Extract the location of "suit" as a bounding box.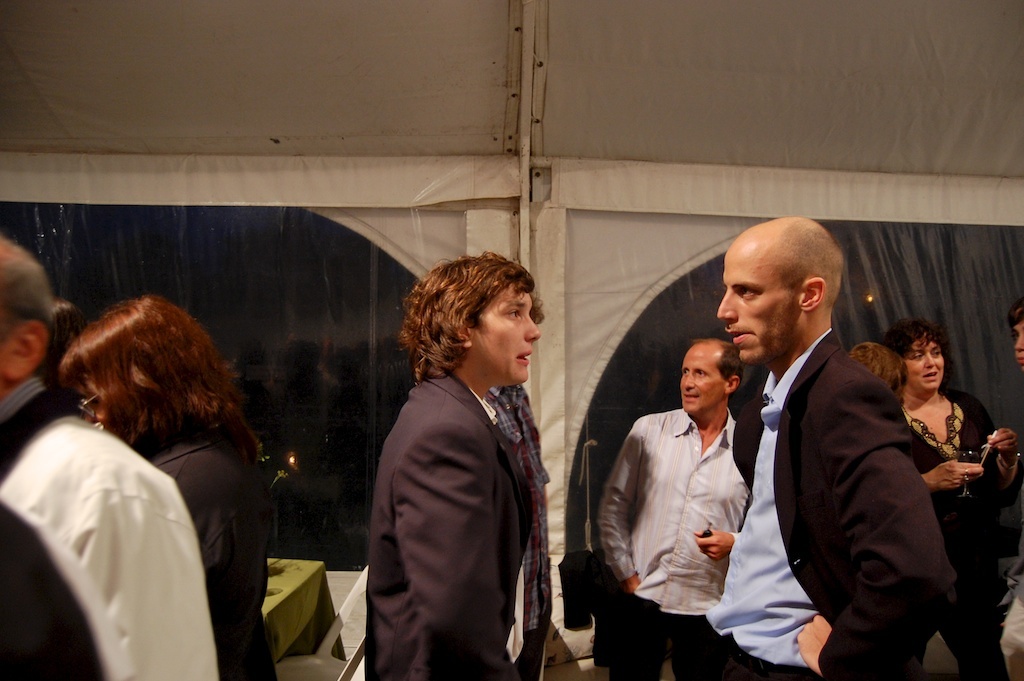
(x1=359, y1=304, x2=577, y2=671).
